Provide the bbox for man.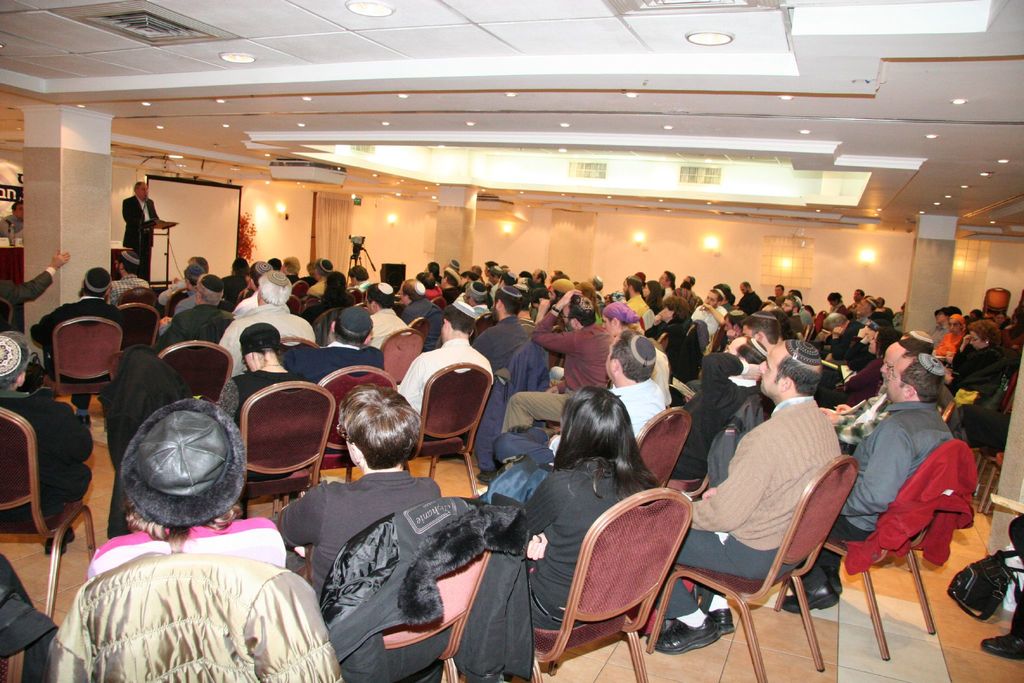
(x1=857, y1=294, x2=877, y2=330).
